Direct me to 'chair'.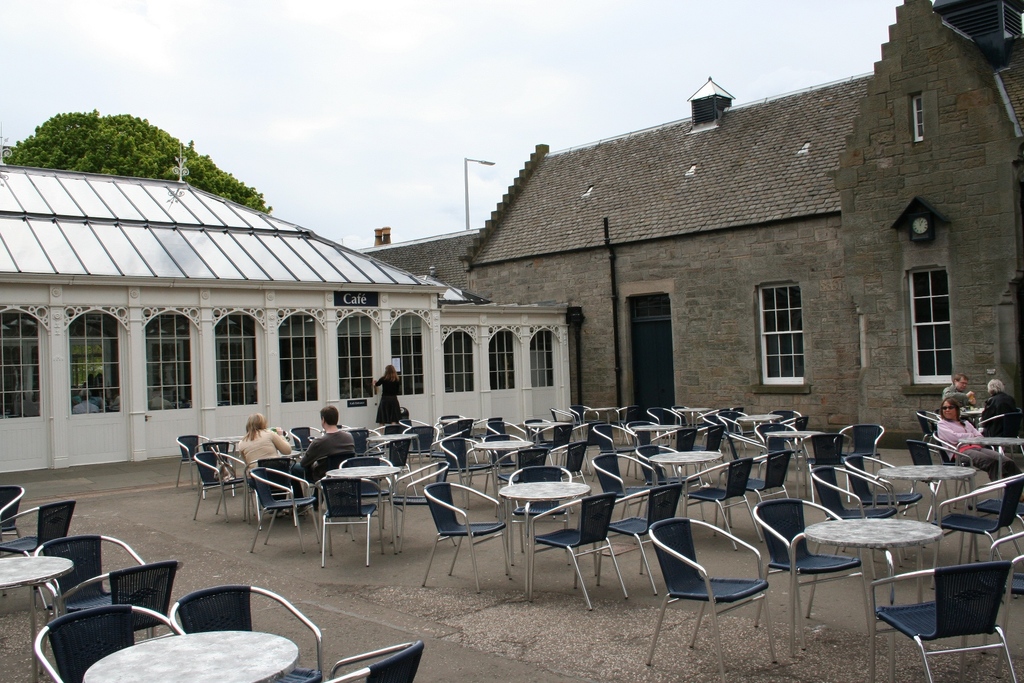
Direction: (751,420,803,479).
